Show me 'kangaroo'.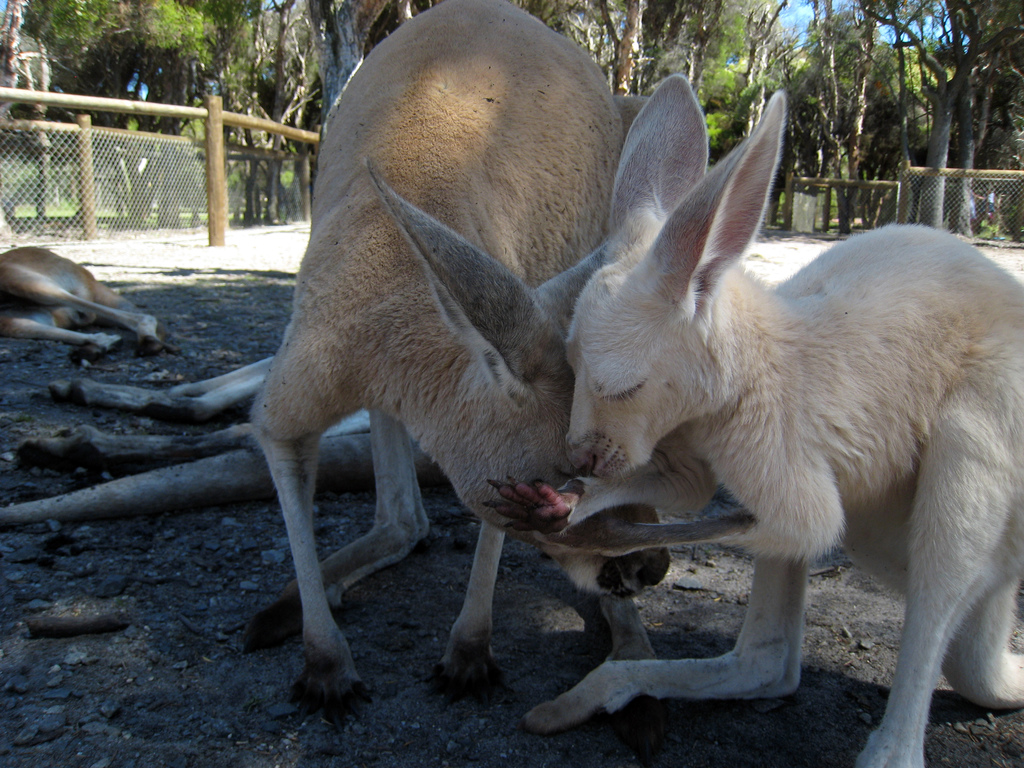
'kangaroo' is here: <box>0,233,177,353</box>.
